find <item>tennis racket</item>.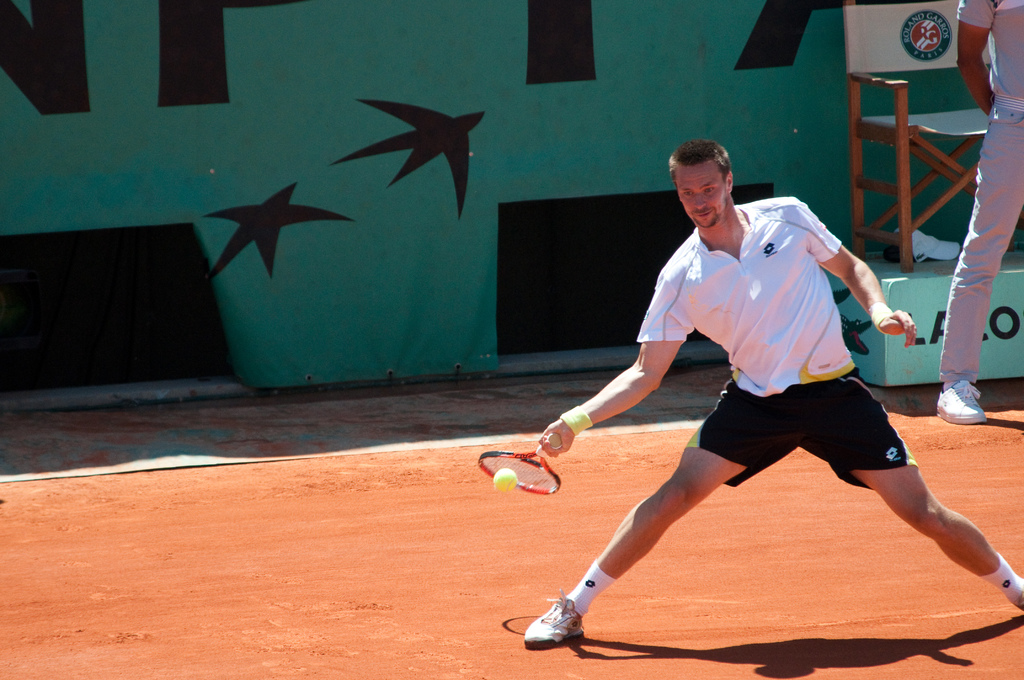
locate(477, 429, 561, 497).
